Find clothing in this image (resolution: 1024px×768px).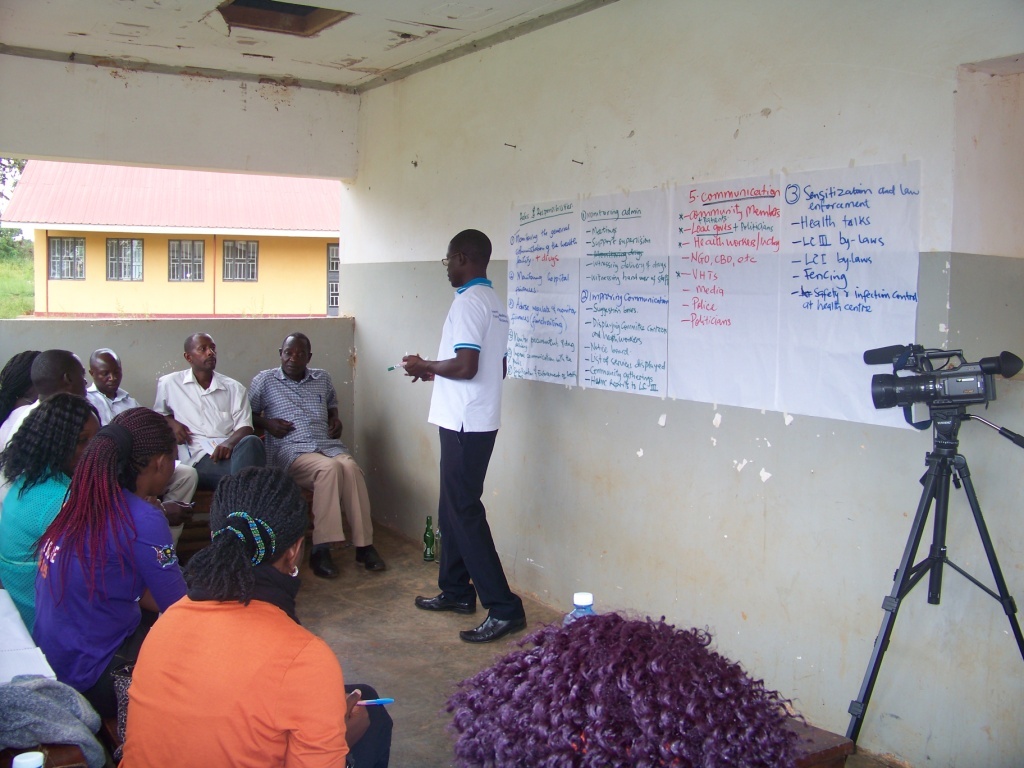
[37,468,190,695].
